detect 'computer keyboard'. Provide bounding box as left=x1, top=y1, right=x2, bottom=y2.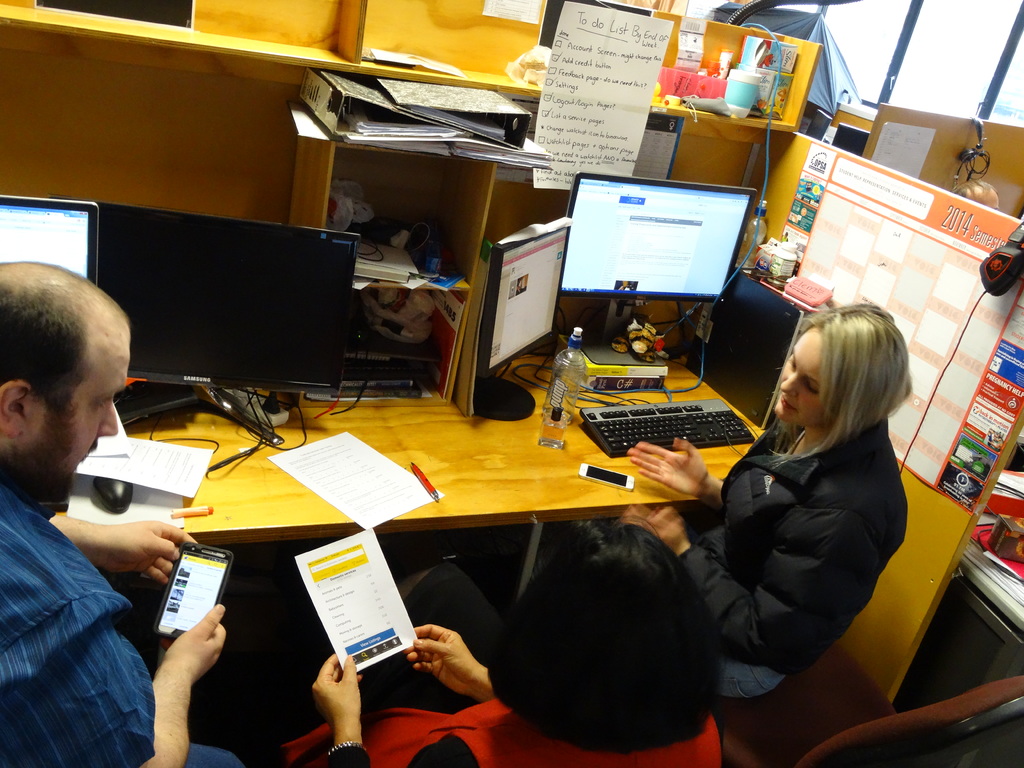
left=573, top=397, right=756, bottom=459.
